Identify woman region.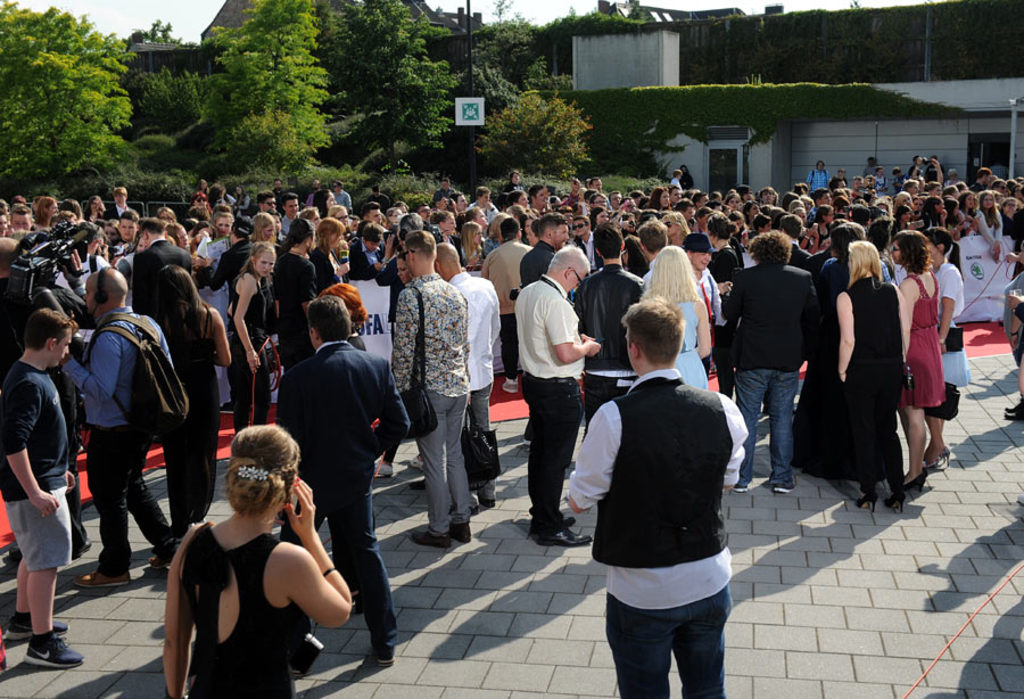
Region: {"x1": 332, "y1": 206, "x2": 358, "y2": 246}.
